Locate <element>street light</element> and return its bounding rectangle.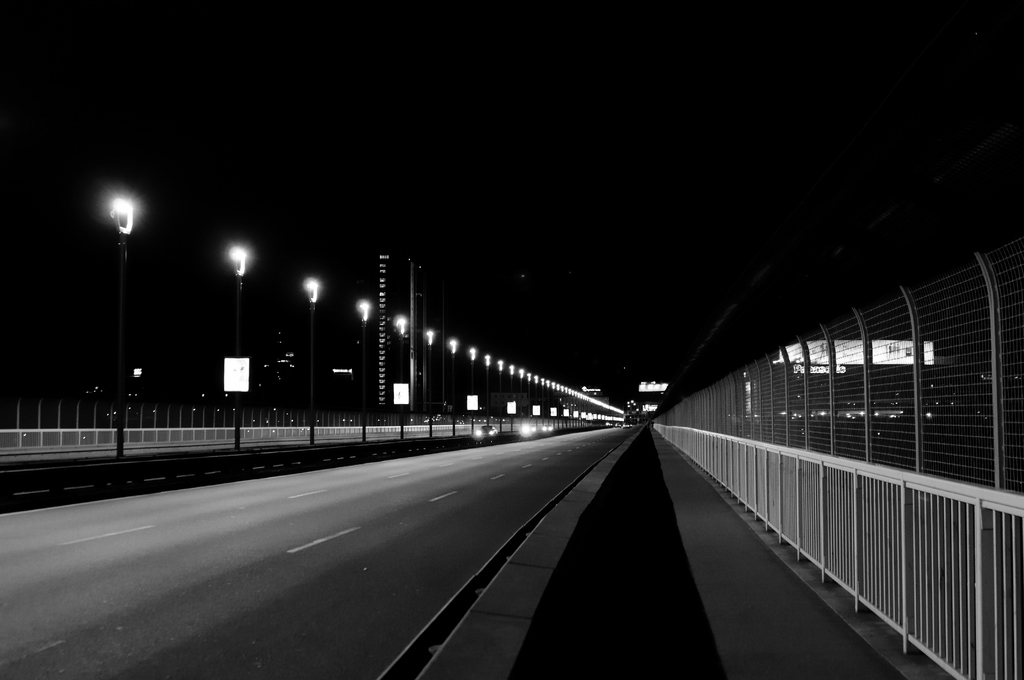
[520, 367, 525, 431].
